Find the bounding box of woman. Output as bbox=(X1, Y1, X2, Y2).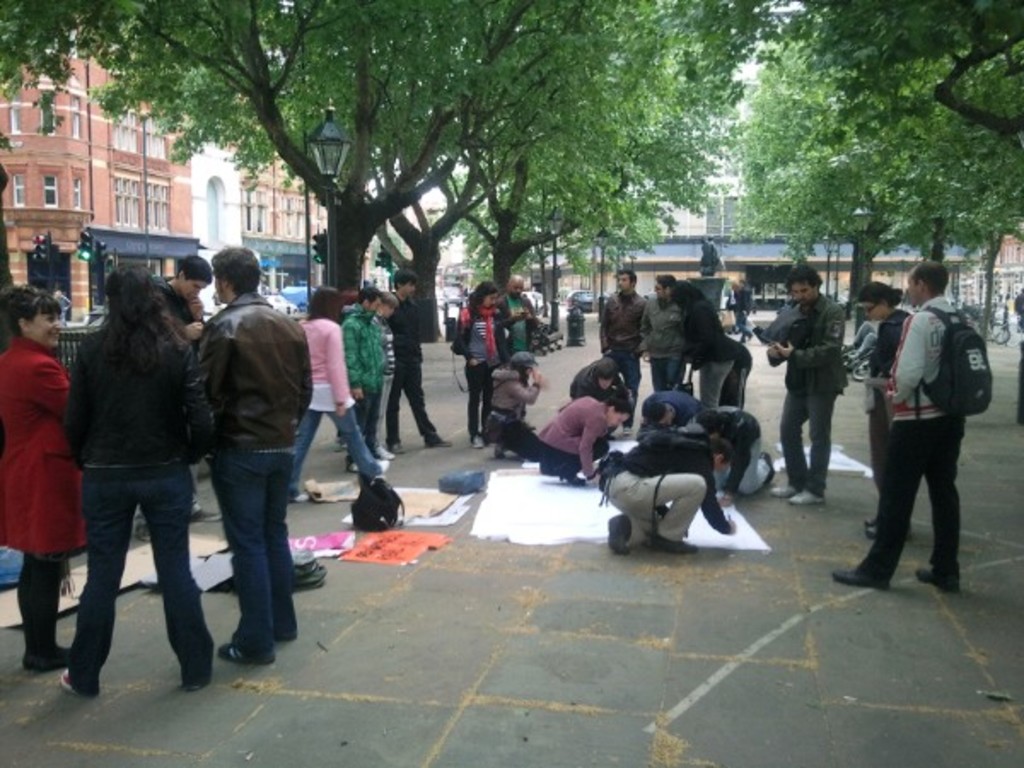
bbox=(285, 285, 389, 495).
